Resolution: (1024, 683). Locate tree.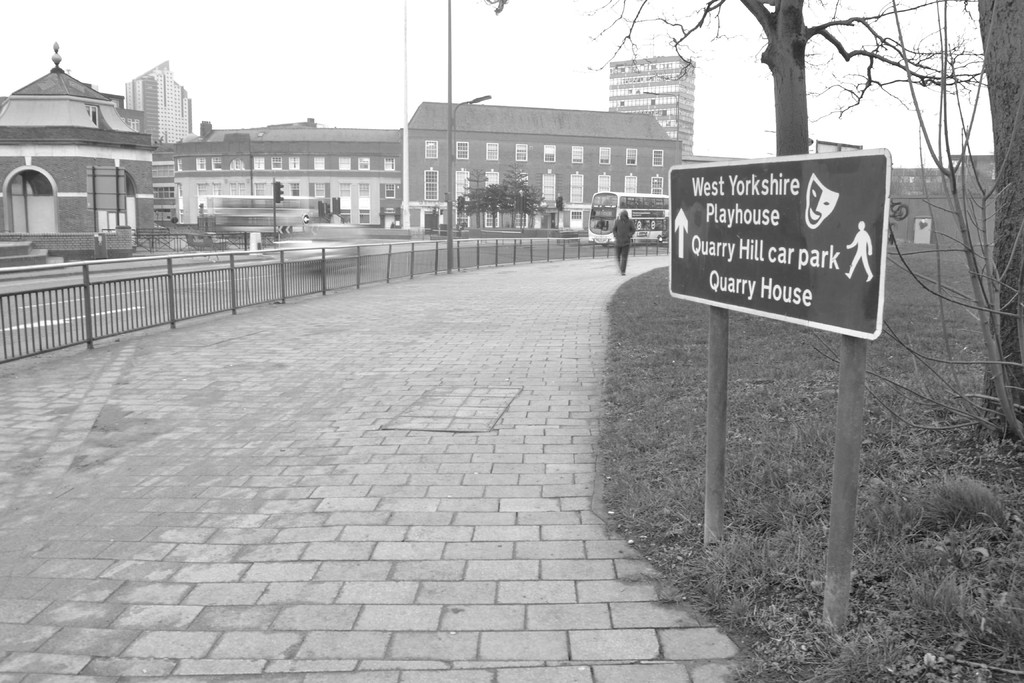
bbox(483, 0, 989, 157).
